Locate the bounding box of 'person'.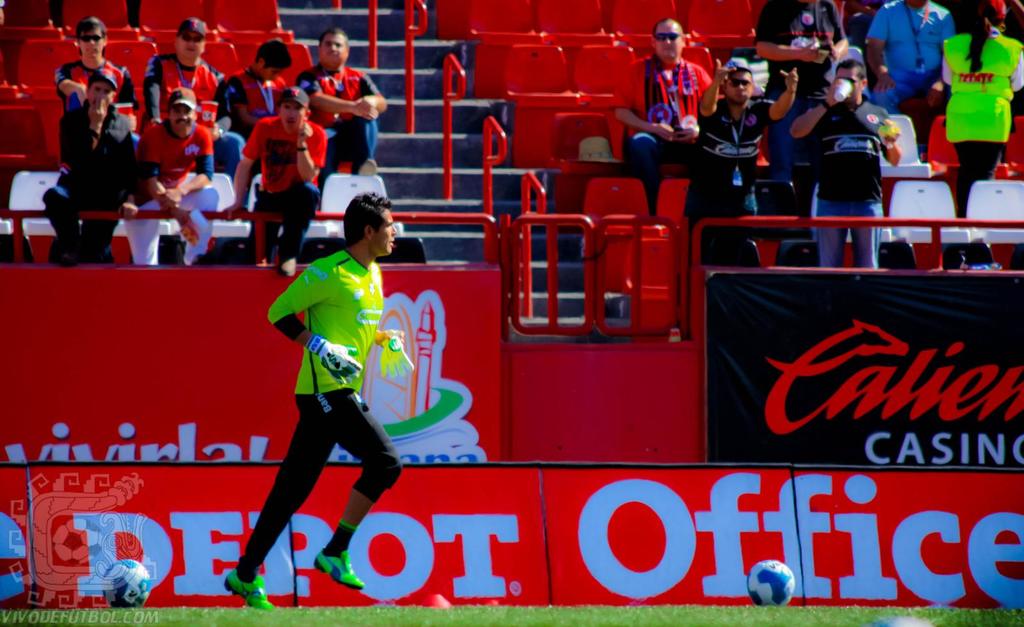
Bounding box: [145,16,245,180].
